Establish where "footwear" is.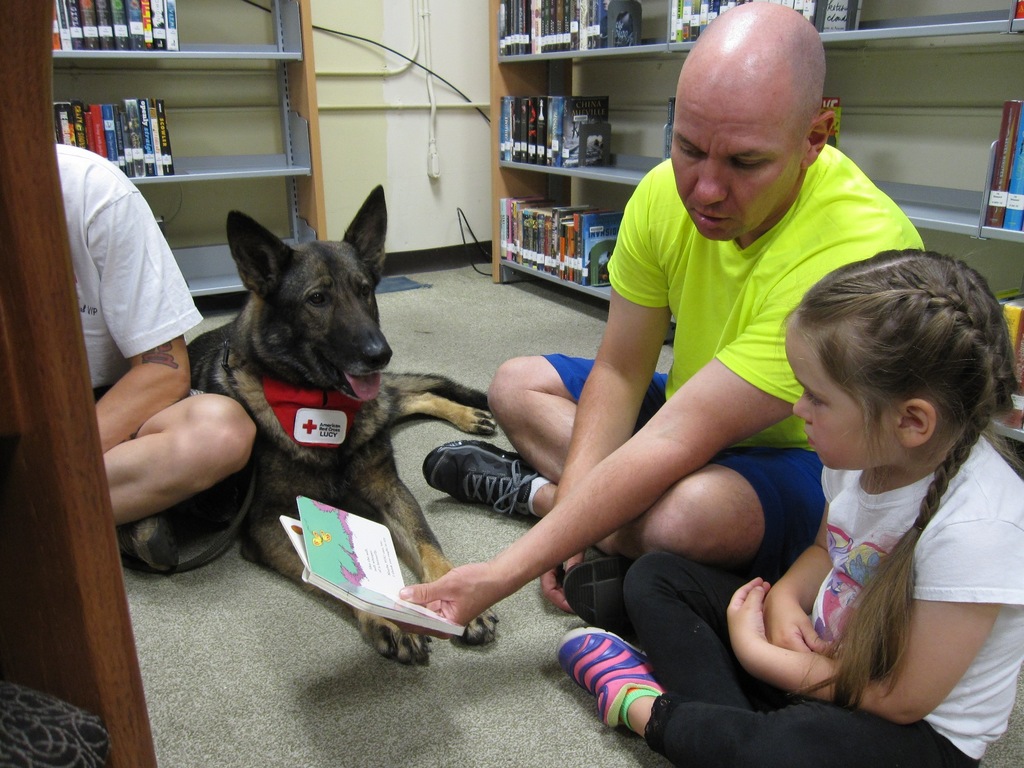
Established at left=559, top=553, right=630, bottom=634.
